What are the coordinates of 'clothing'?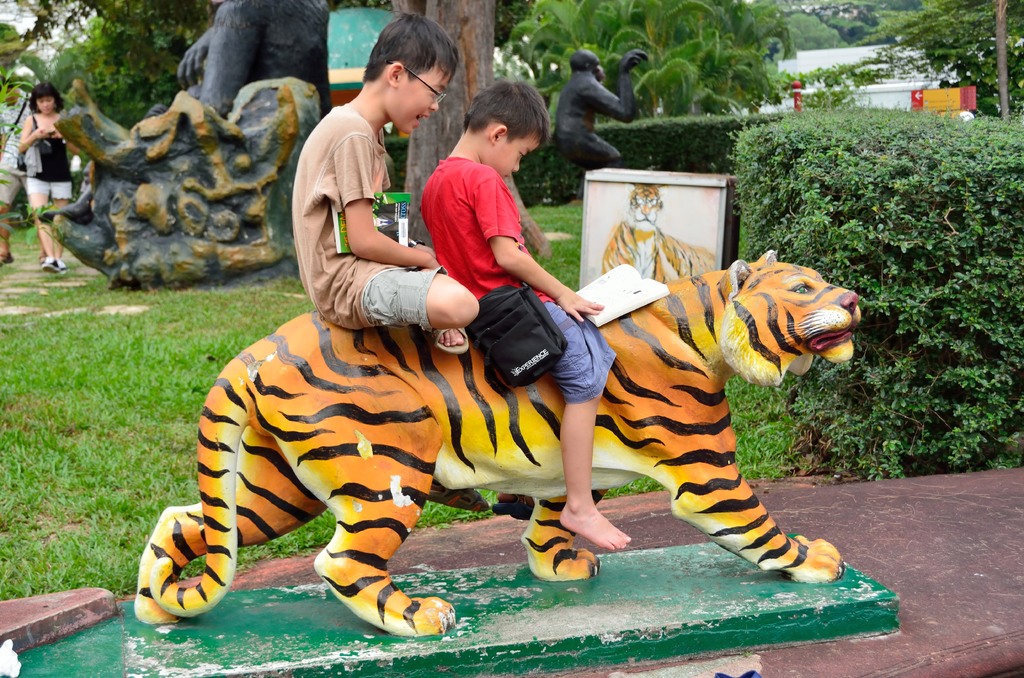
293:103:453:327.
